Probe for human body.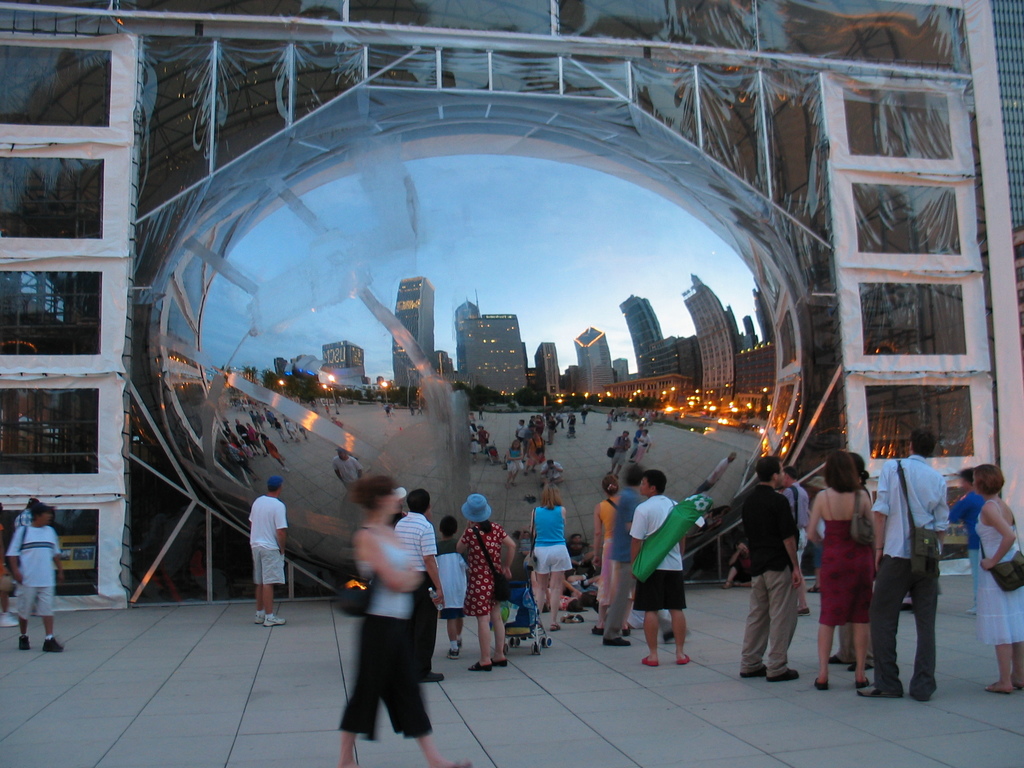
Probe result: rect(6, 525, 67, 648).
